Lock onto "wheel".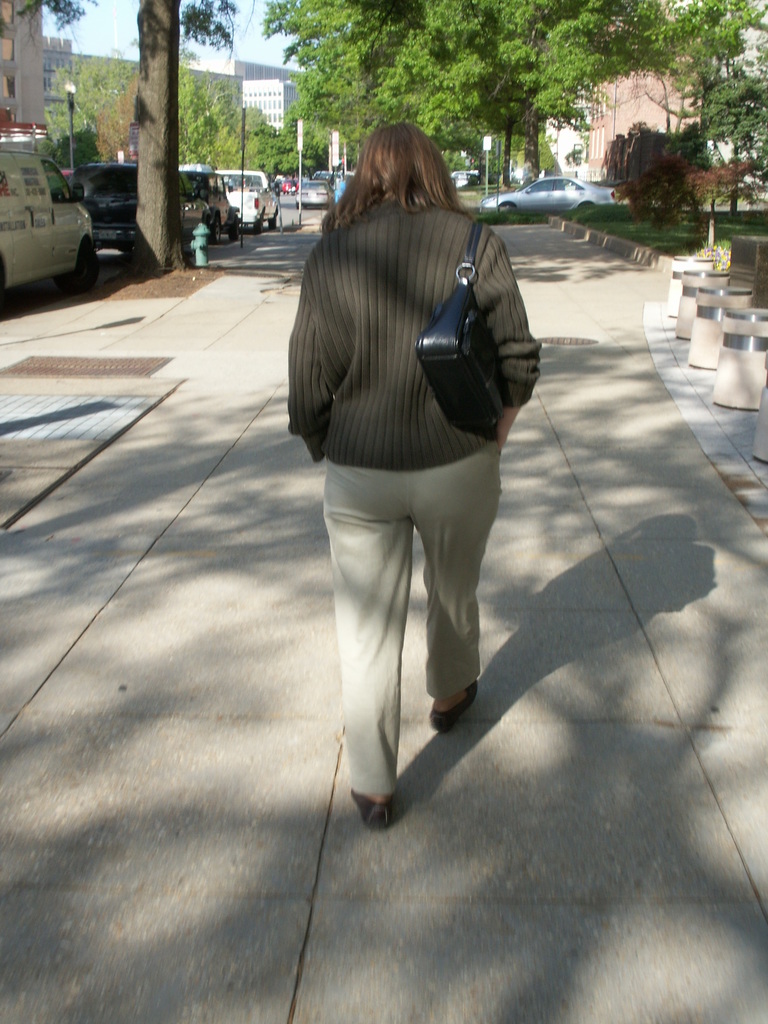
Locked: 267,214,277,229.
